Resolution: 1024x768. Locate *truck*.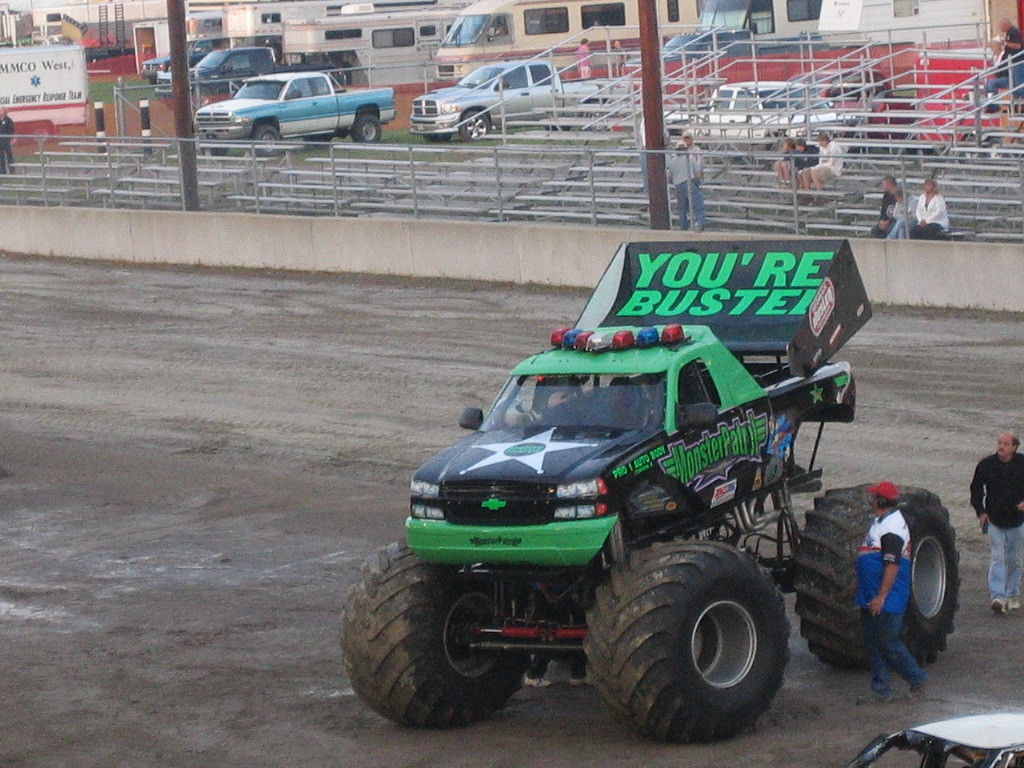
[left=805, top=63, right=924, bottom=144].
